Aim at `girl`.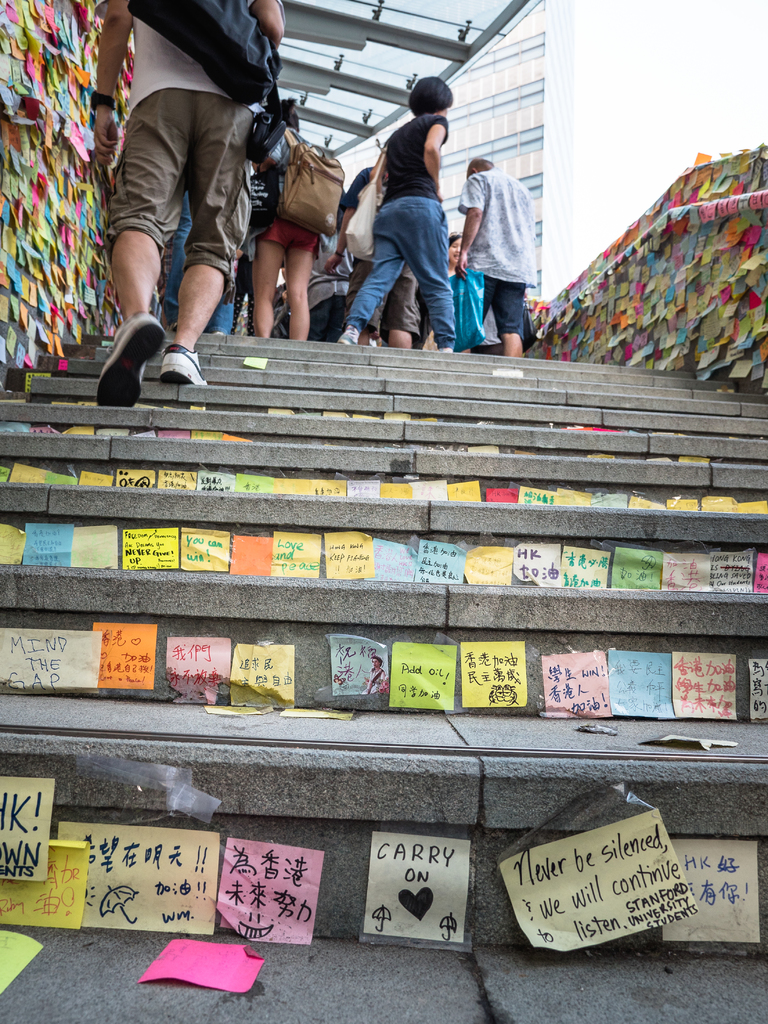
Aimed at region(248, 96, 319, 339).
